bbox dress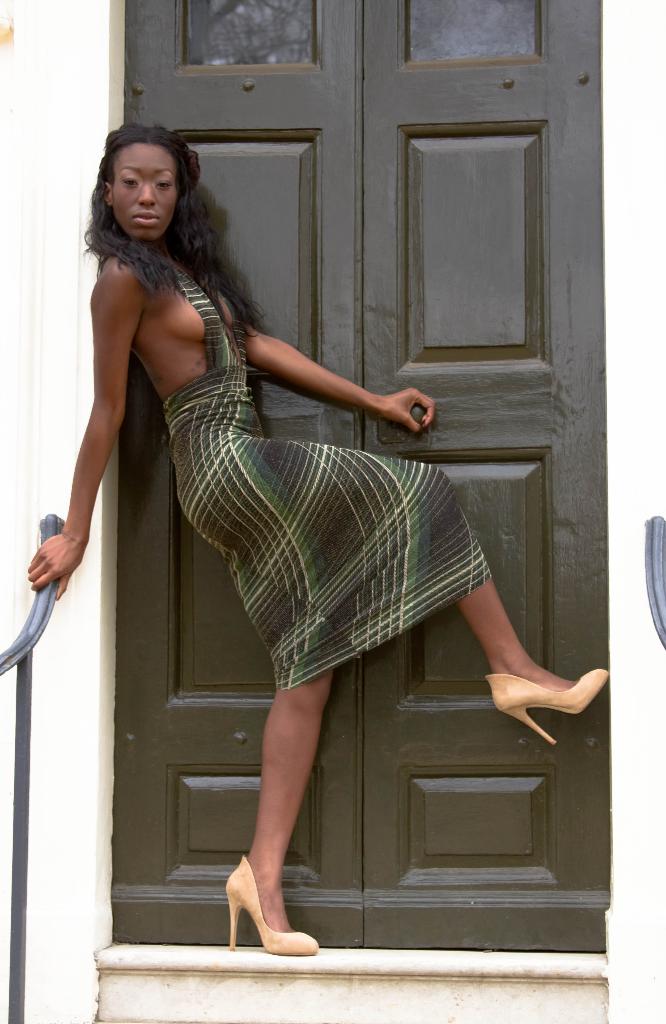
rect(110, 251, 496, 671)
